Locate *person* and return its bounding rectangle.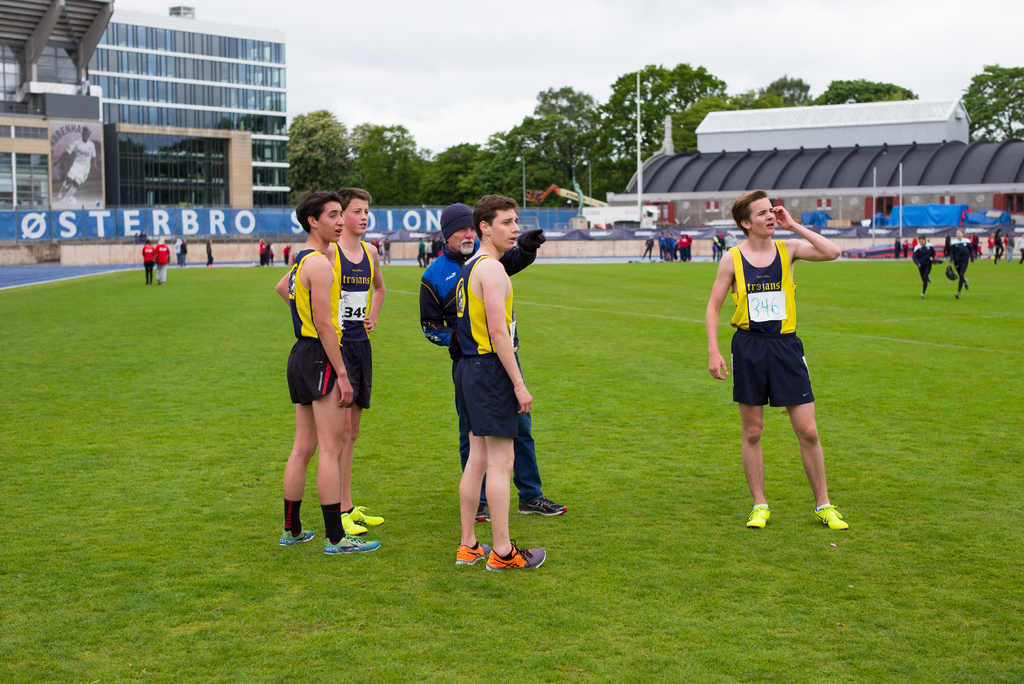
[x1=200, y1=231, x2=217, y2=269].
